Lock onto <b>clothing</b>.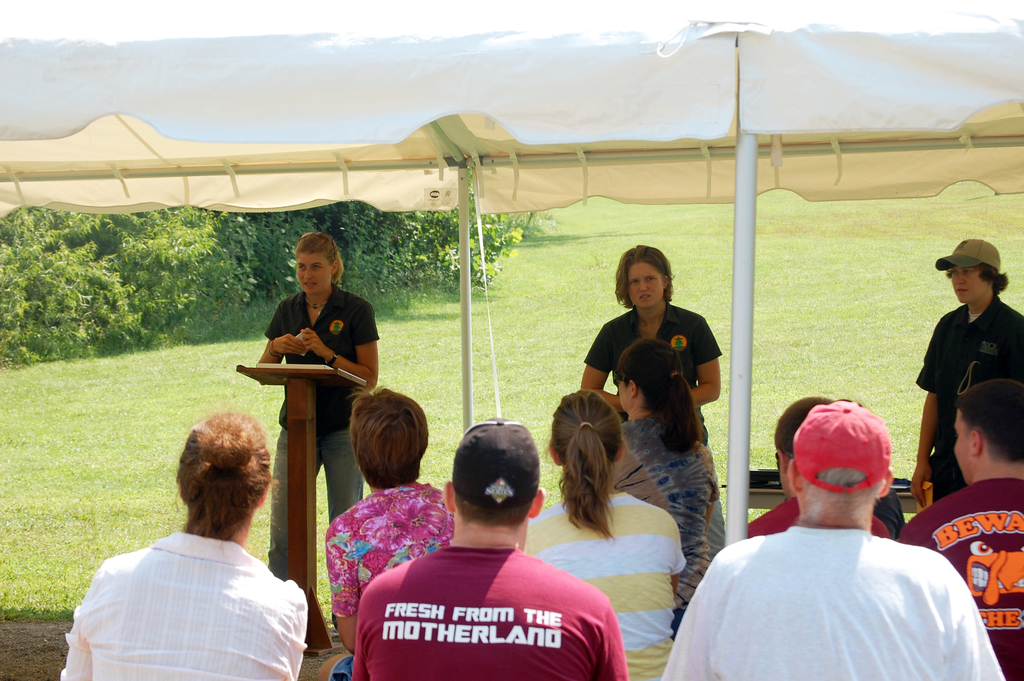
Locked: <region>915, 295, 1023, 505</region>.
